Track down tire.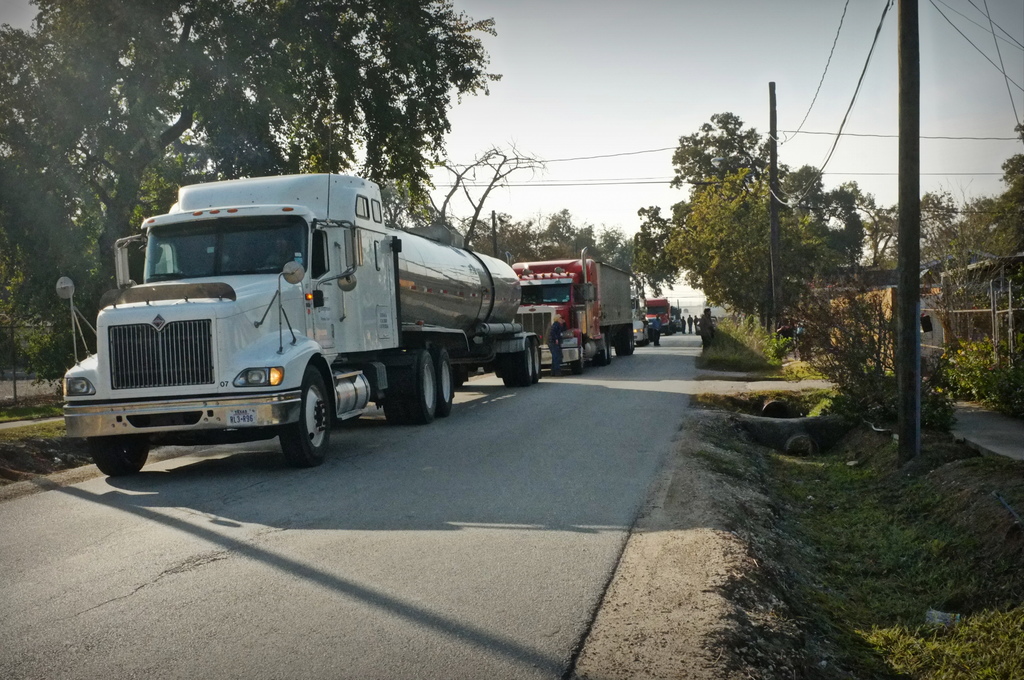
Tracked to [607, 339, 612, 361].
